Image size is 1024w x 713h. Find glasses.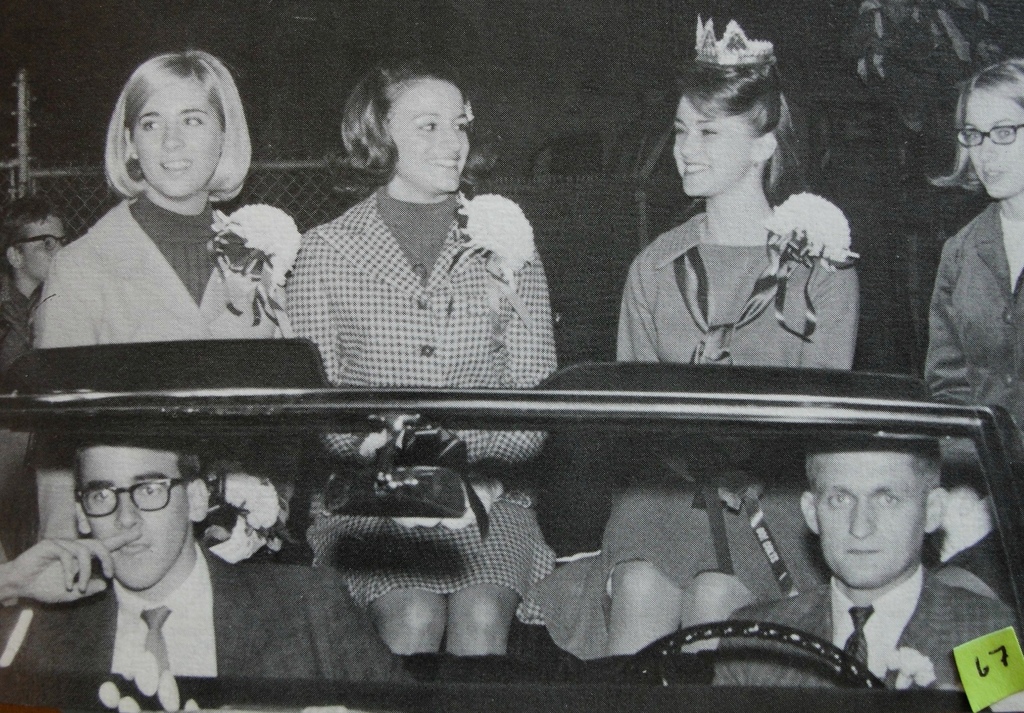
(75, 479, 187, 515).
